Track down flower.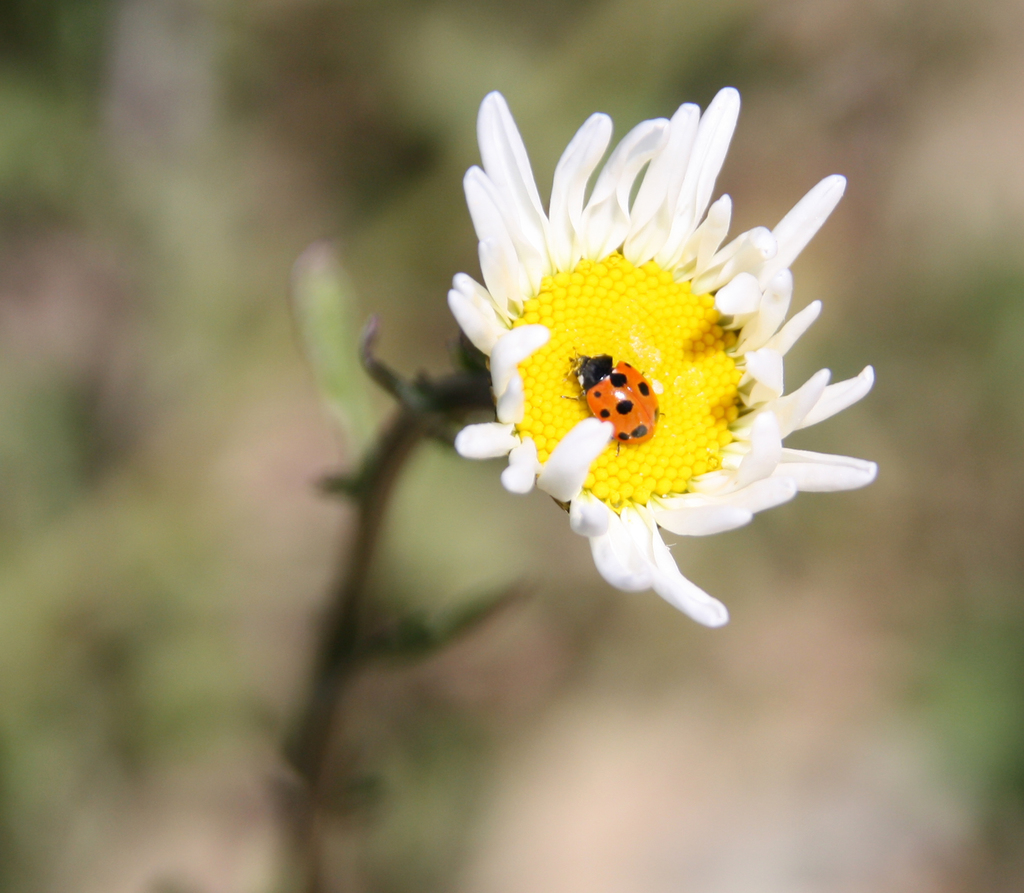
Tracked to 416, 81, 870, 637.
